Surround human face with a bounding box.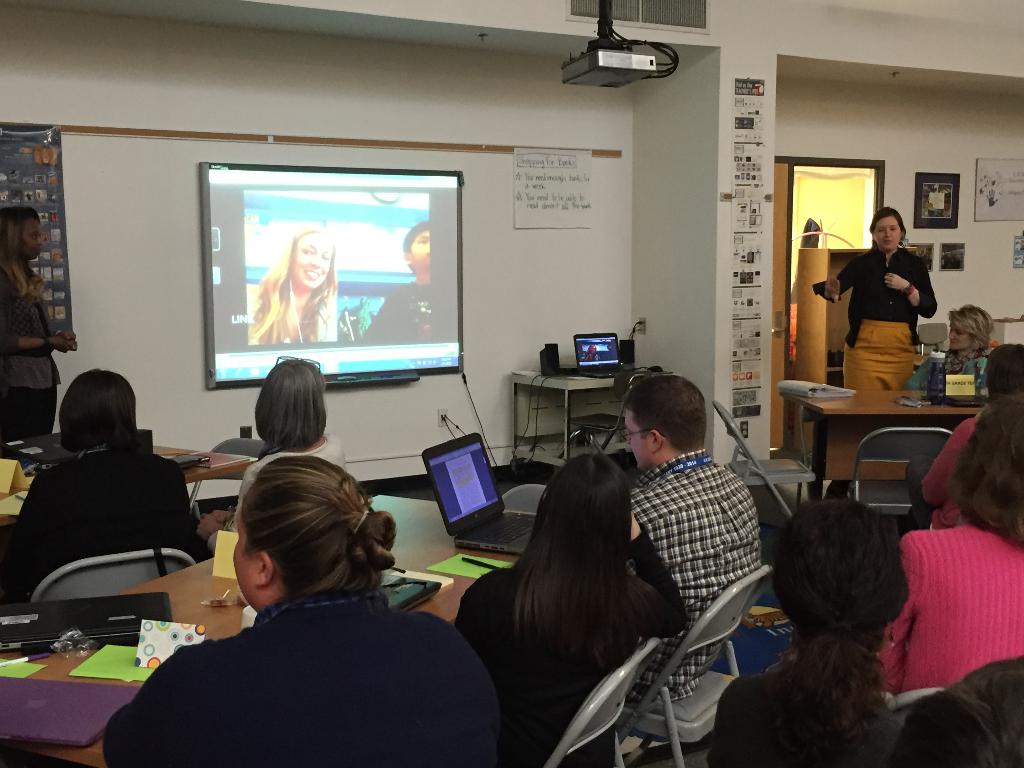
locate(876, 219, 897, 253).
